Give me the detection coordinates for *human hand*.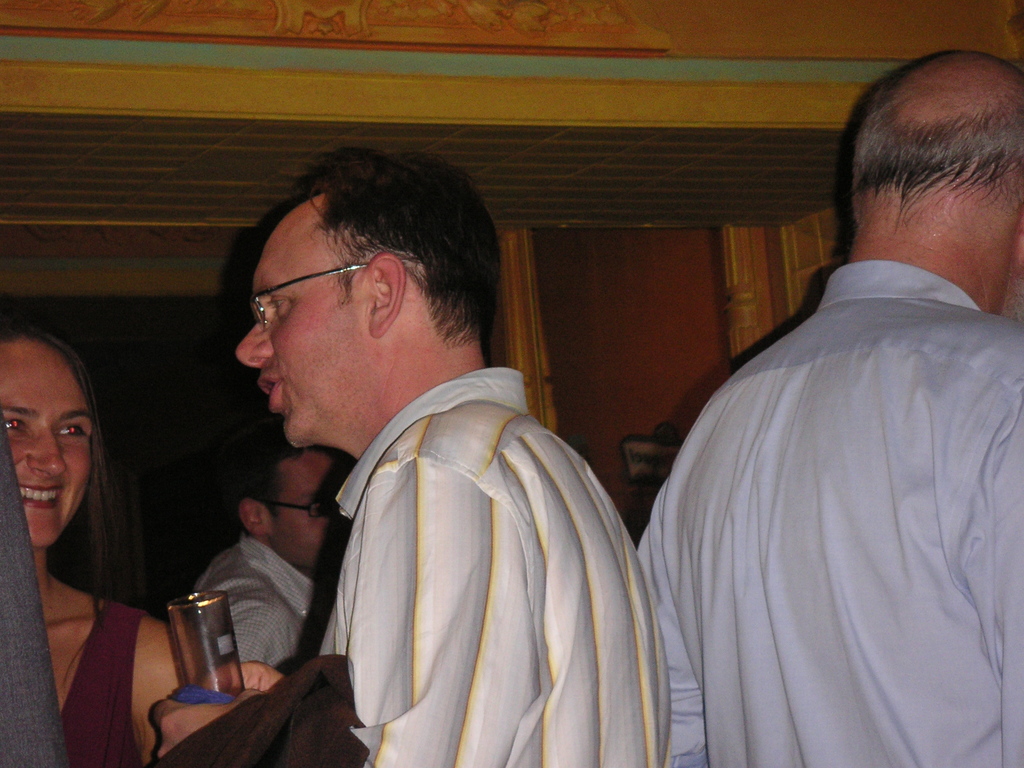
locate(152, 688, 266, 761).
